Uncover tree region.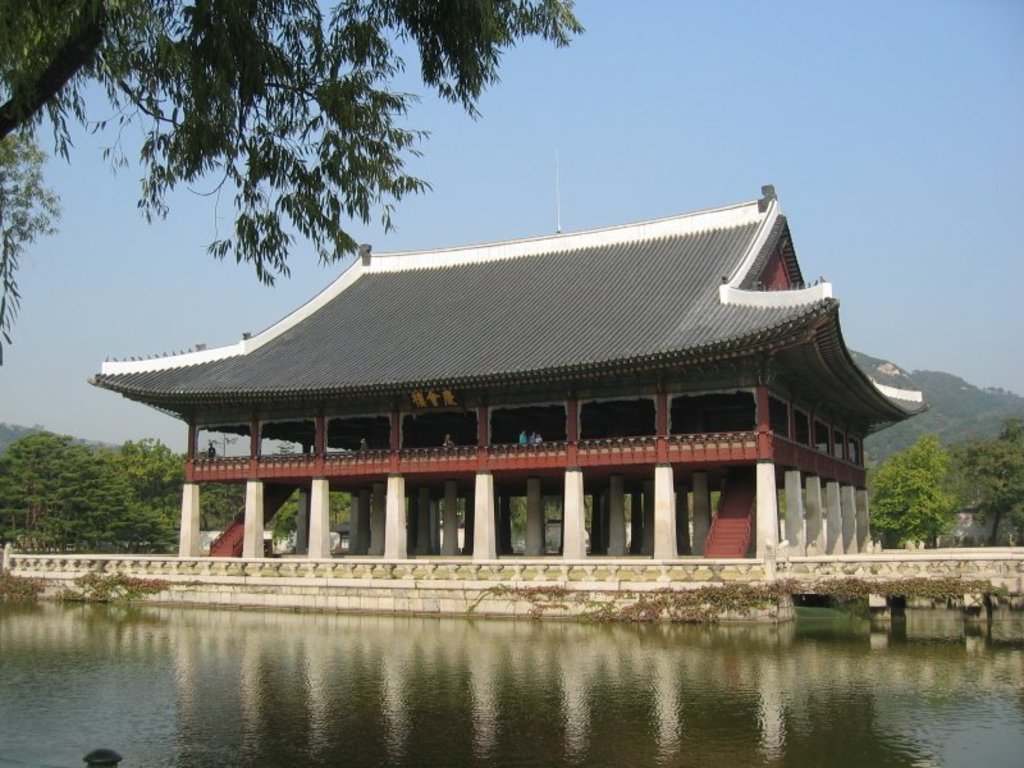
Uncovered: 950/419/1023/541.
